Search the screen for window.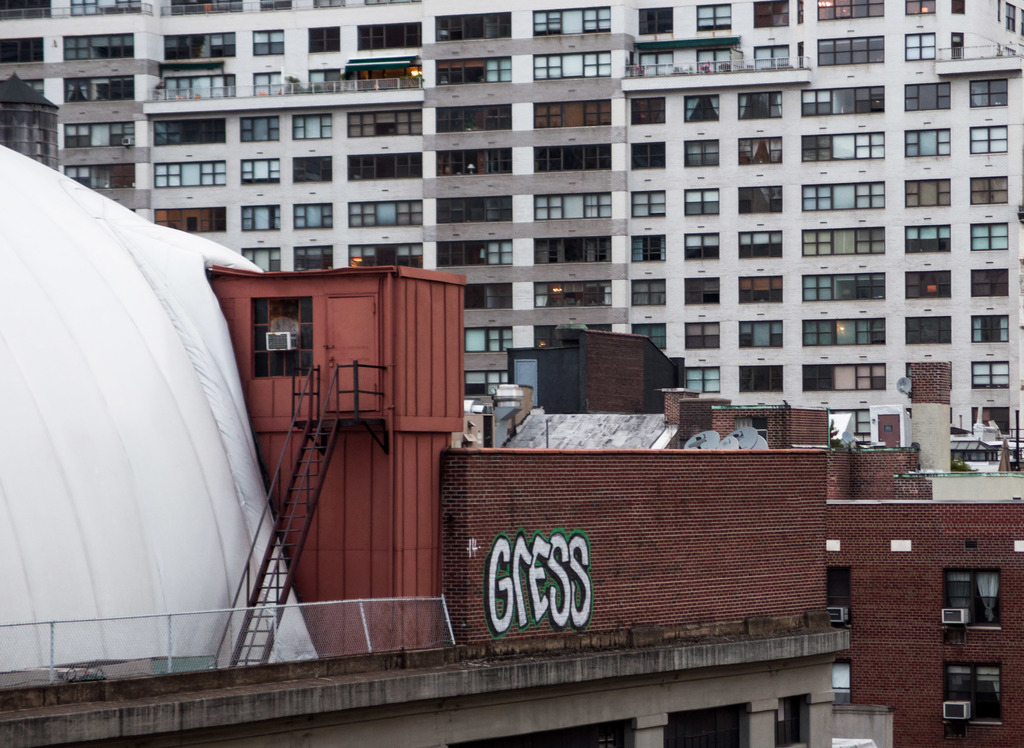
Found at x1=630 y1=316 x2=669 y2=349.
